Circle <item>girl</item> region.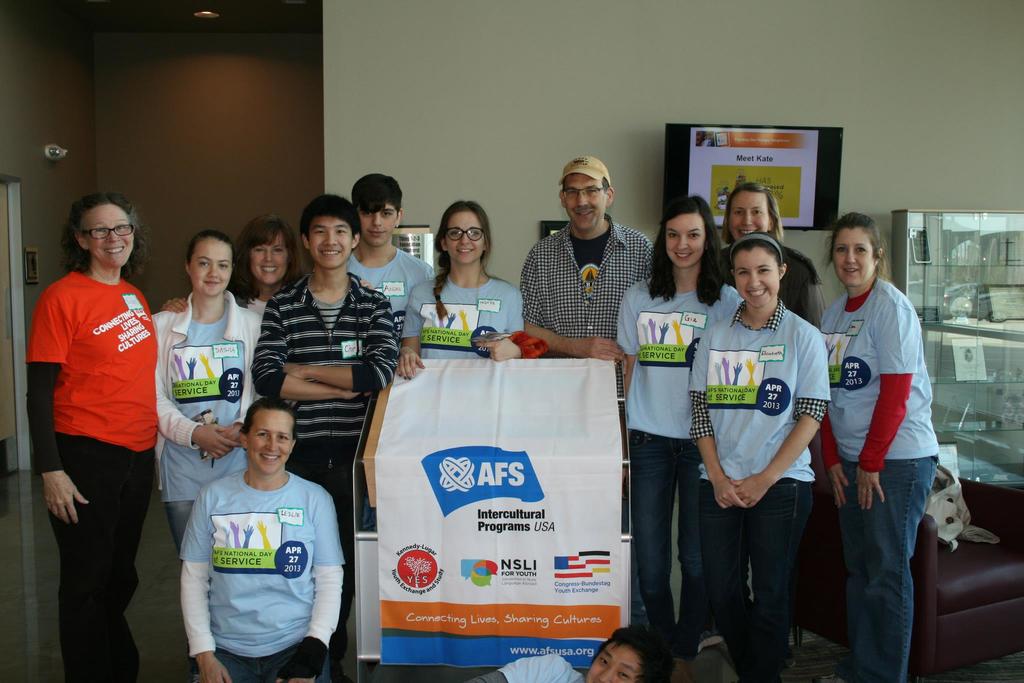
Region: 815 209 940 682.
